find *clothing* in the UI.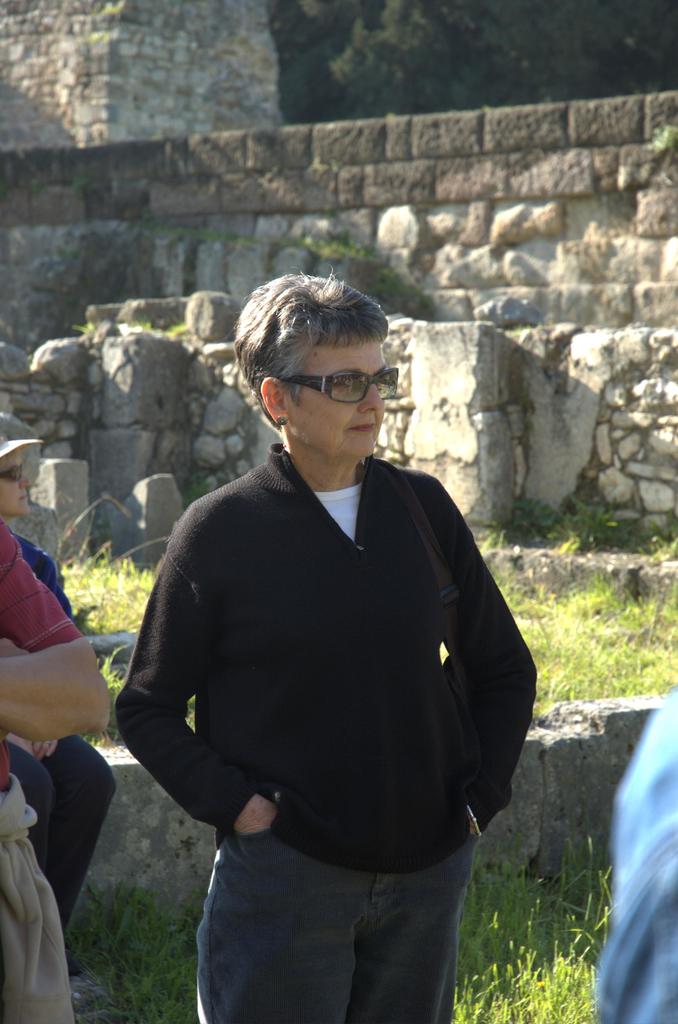
UI element at BBox(0, 527, 118, 927).
